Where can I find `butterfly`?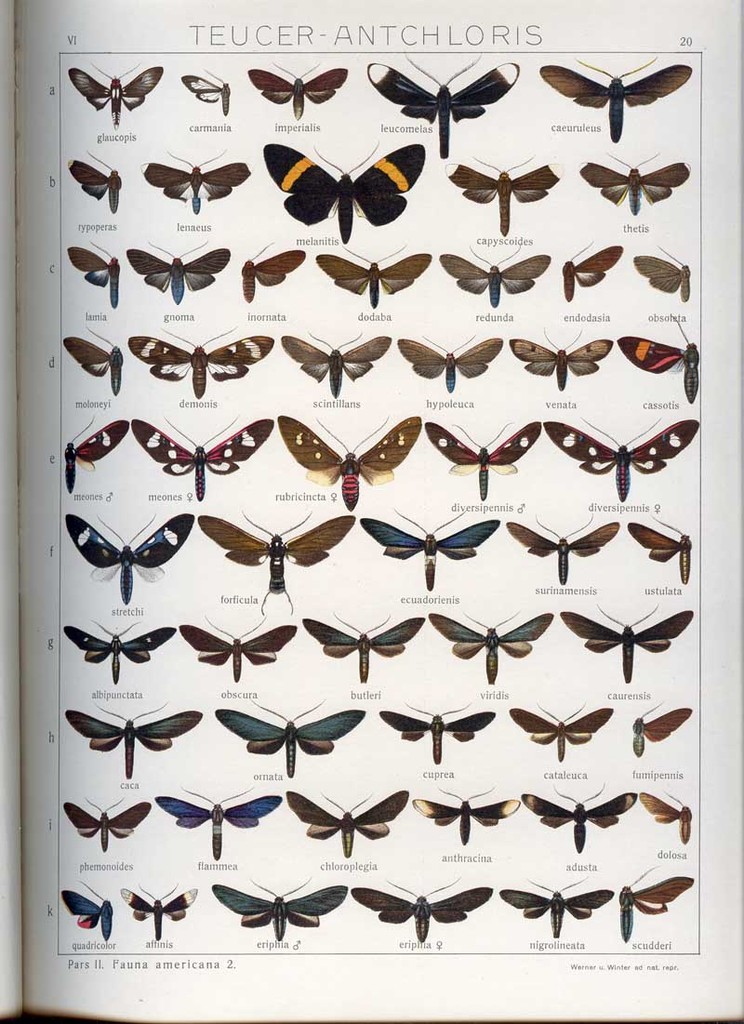
You can find it at locate(613, 858, 694, 942).
